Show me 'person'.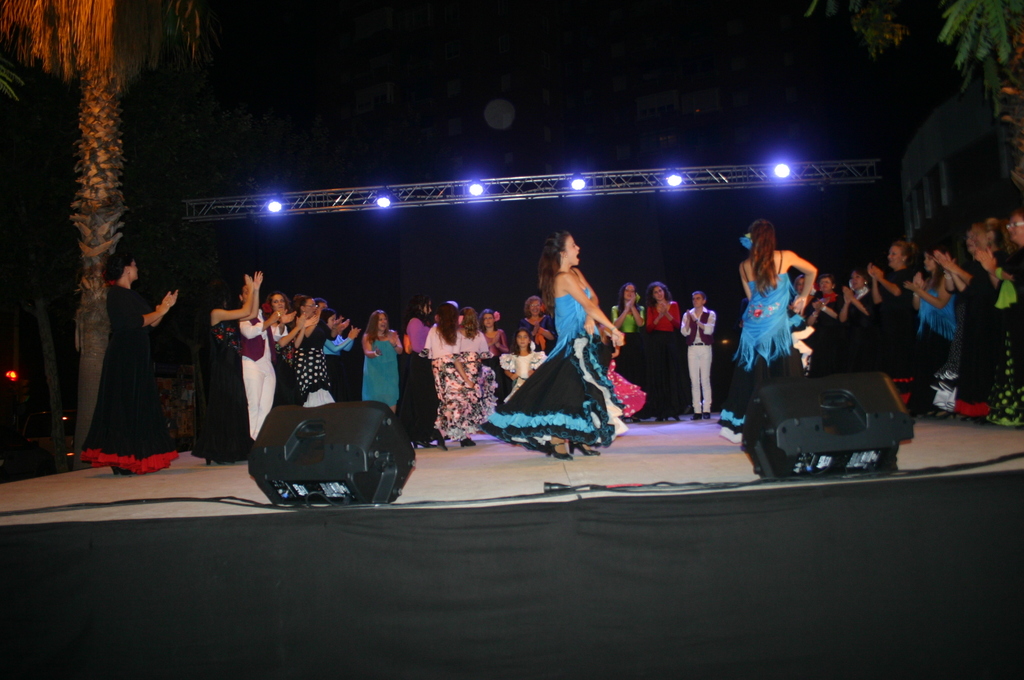
'person' is here: 356 305 404 412.
